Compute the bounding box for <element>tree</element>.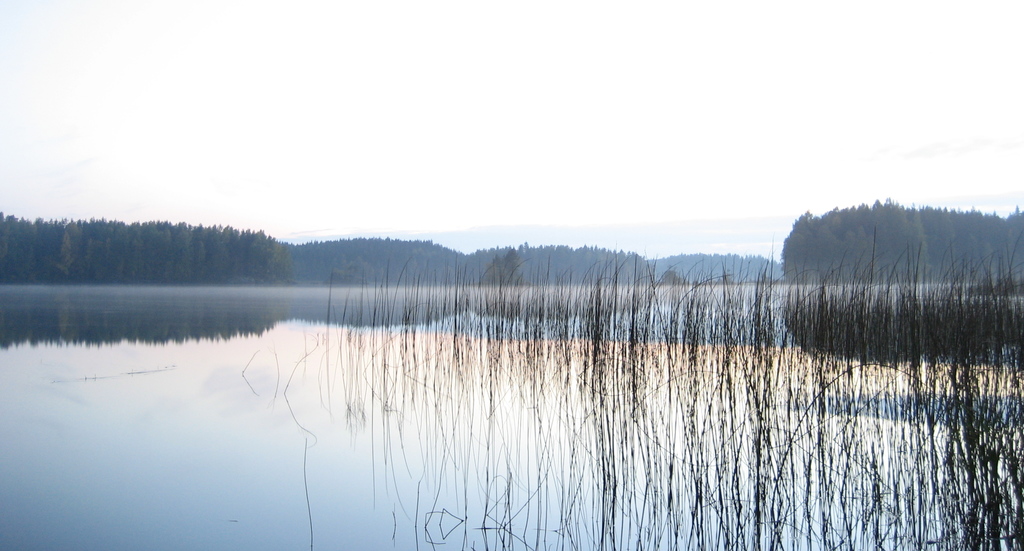
<box>60,232,74,276</box>.
